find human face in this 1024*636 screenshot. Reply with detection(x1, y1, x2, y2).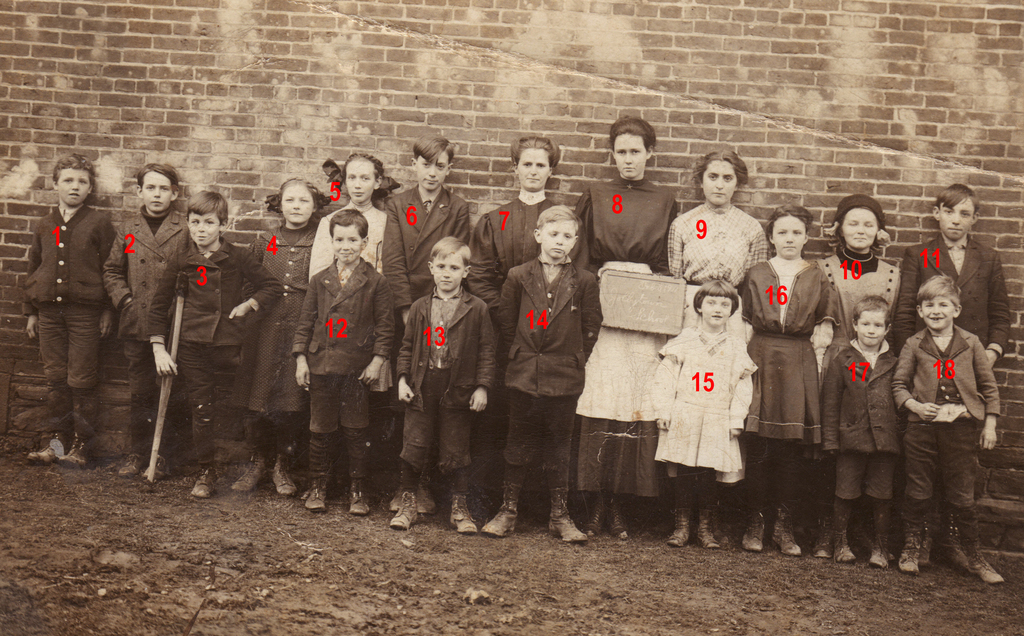
detection(612, 131, 646, 177).
